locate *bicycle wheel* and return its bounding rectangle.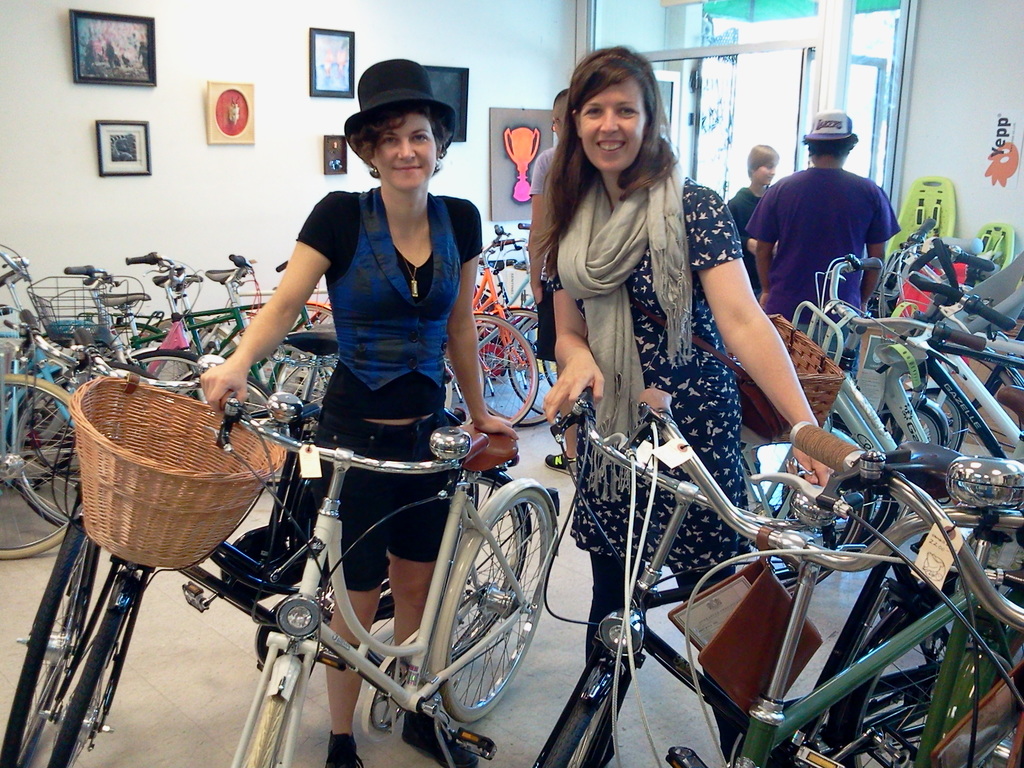
[x1=44, y1=572, x2=149, y2=767].
